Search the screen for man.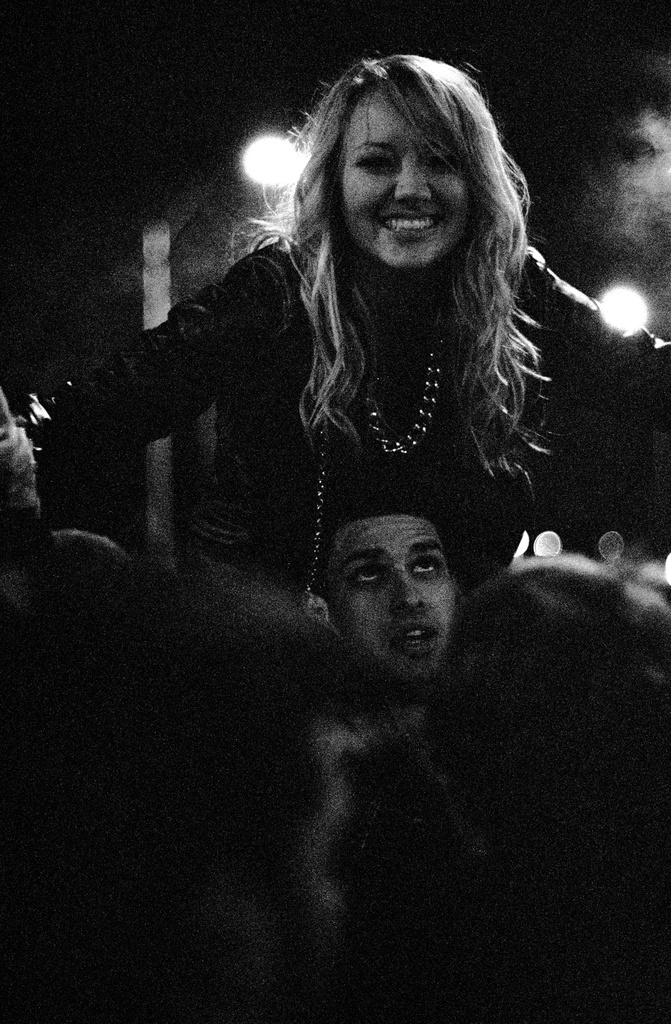
Found at box(303, 502, 459, 703).
